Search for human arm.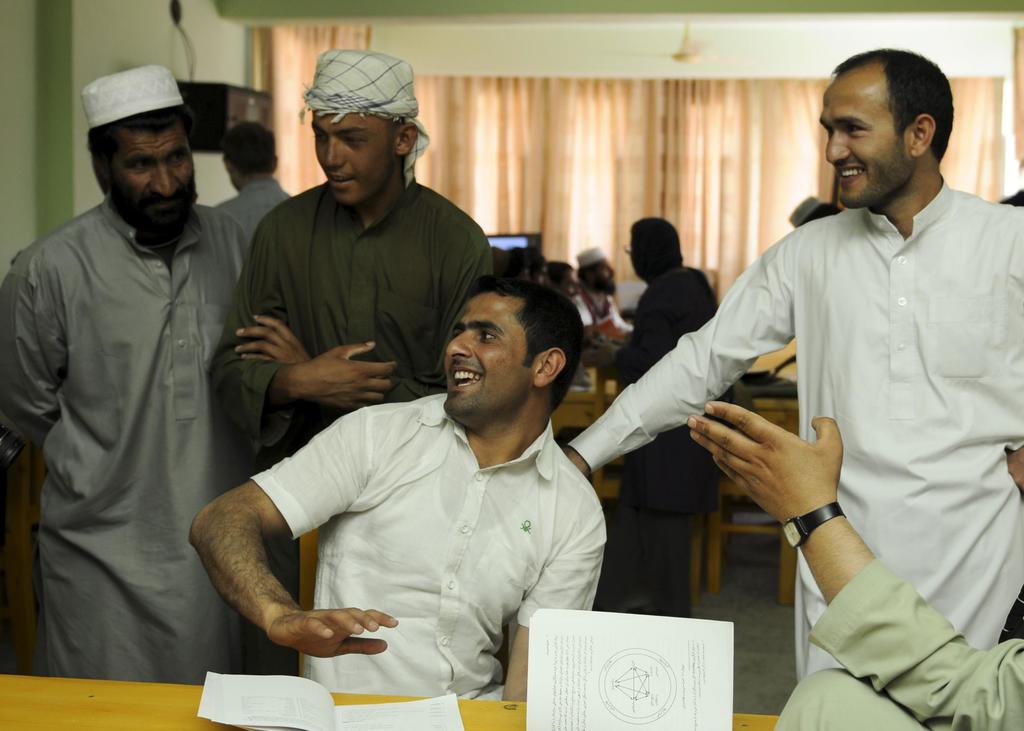
Found at select_region(621, 277, 701, 382).
